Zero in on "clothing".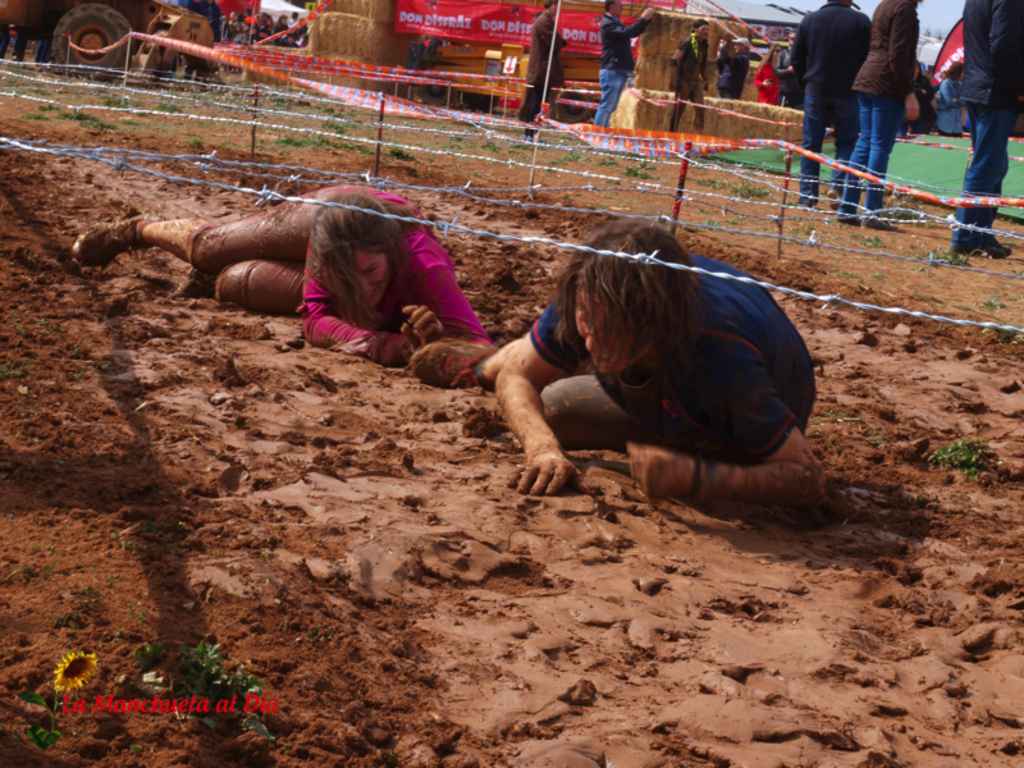
Zeroed in: box(594, 65, 626, 125).
